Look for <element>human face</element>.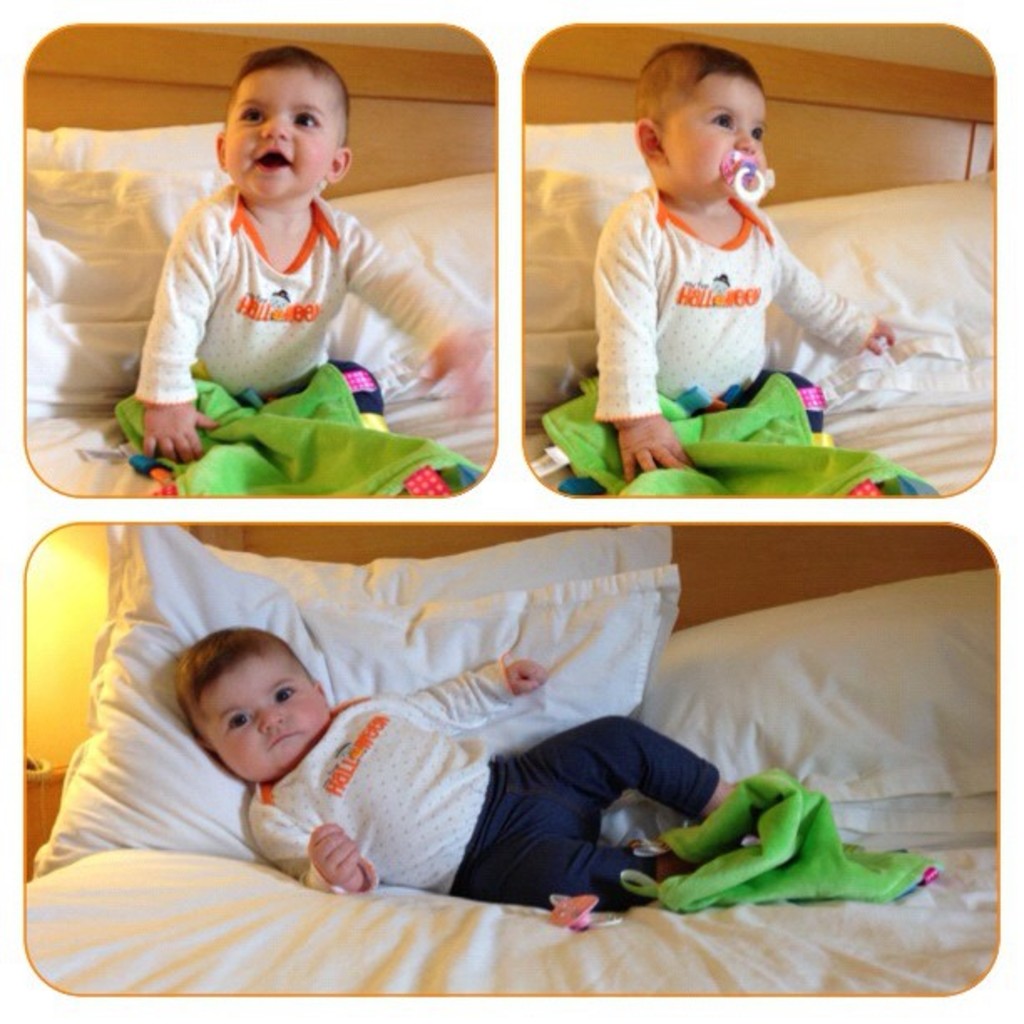
Found: (194, 643, 330, 786).
